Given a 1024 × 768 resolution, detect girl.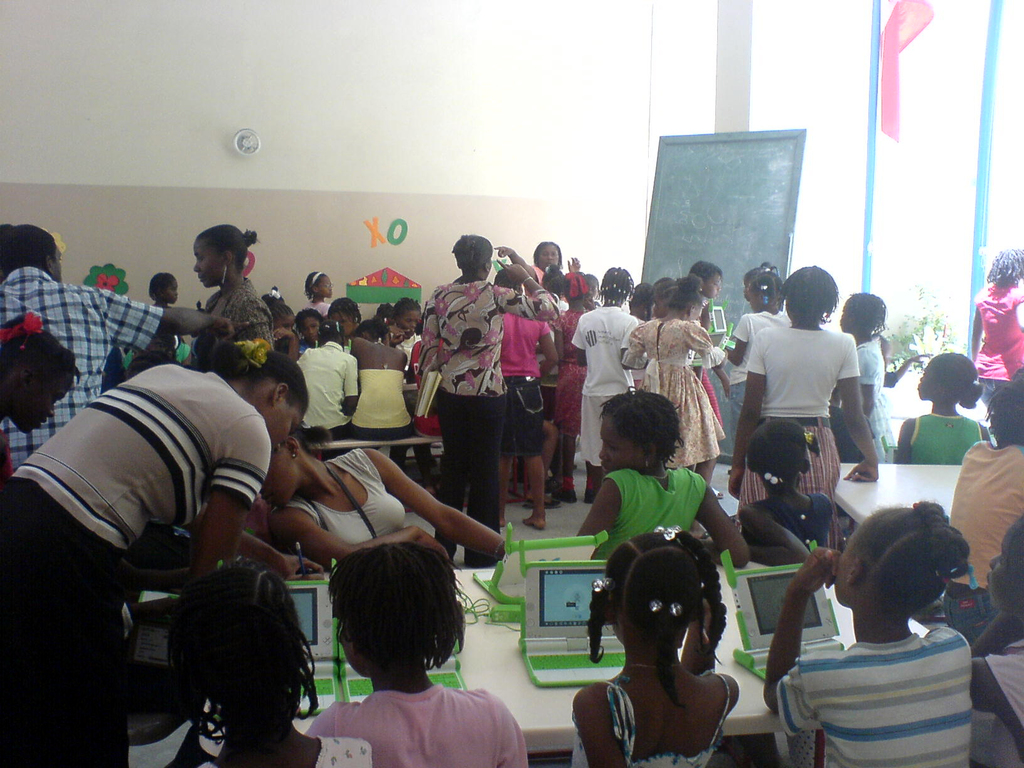
<region>743, 257, 781, 303</region>.
